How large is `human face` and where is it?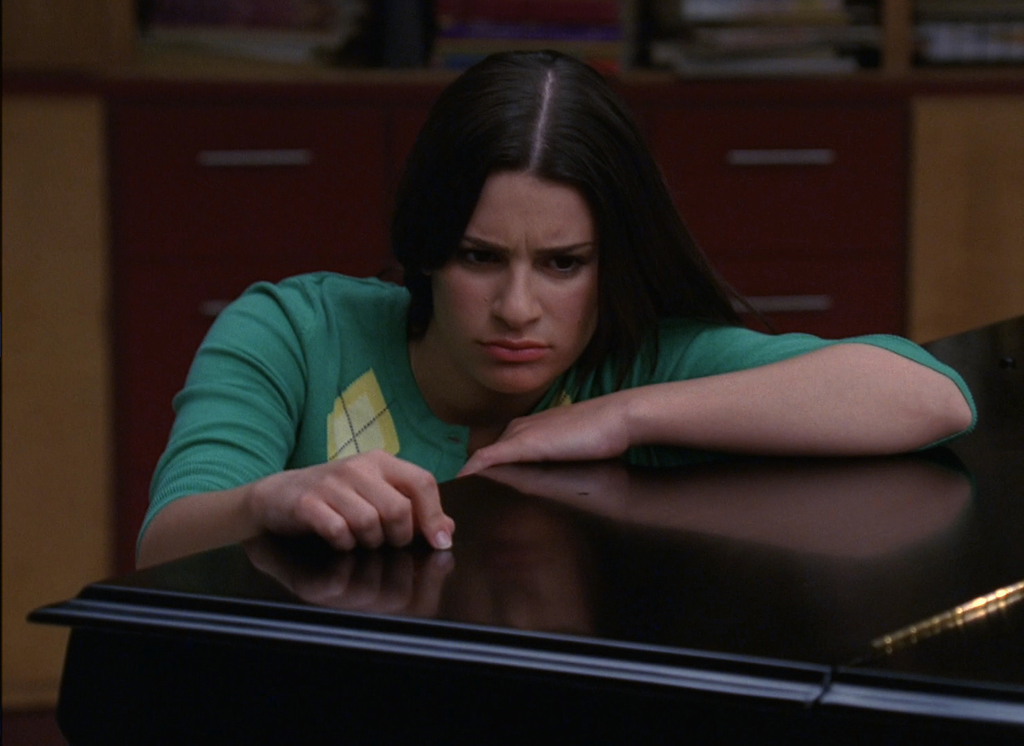
Bounding box: (x1=433, y1=178, x2=610, y2=395).
